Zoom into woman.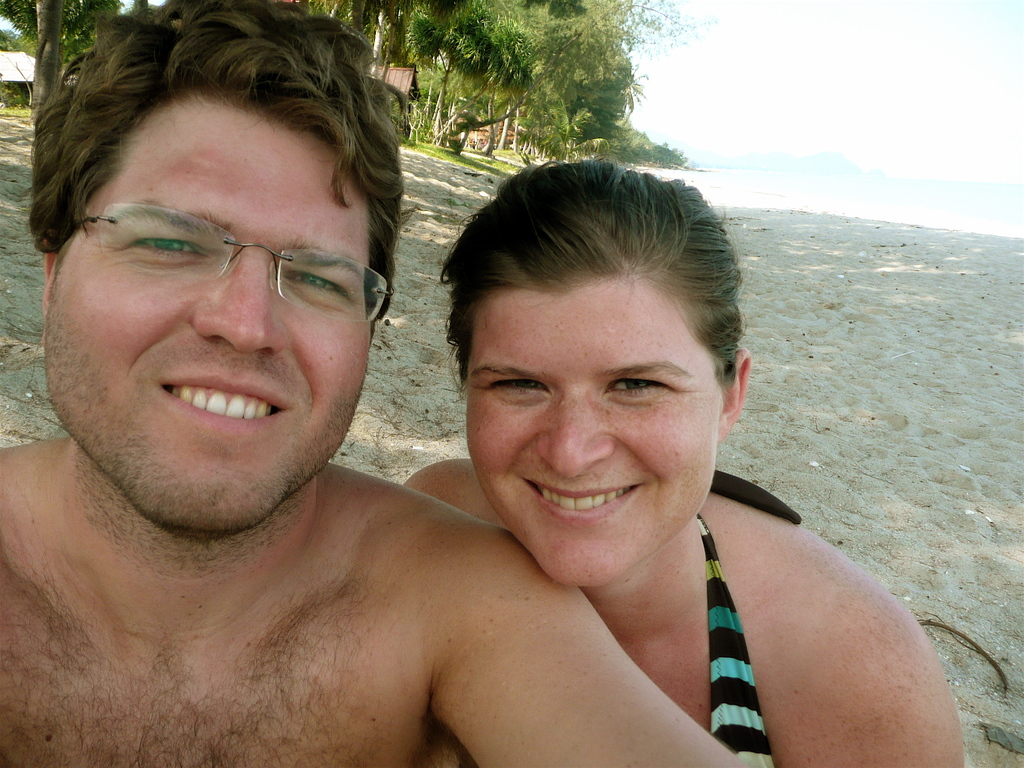
Zoom target: 404,145,956,767.
